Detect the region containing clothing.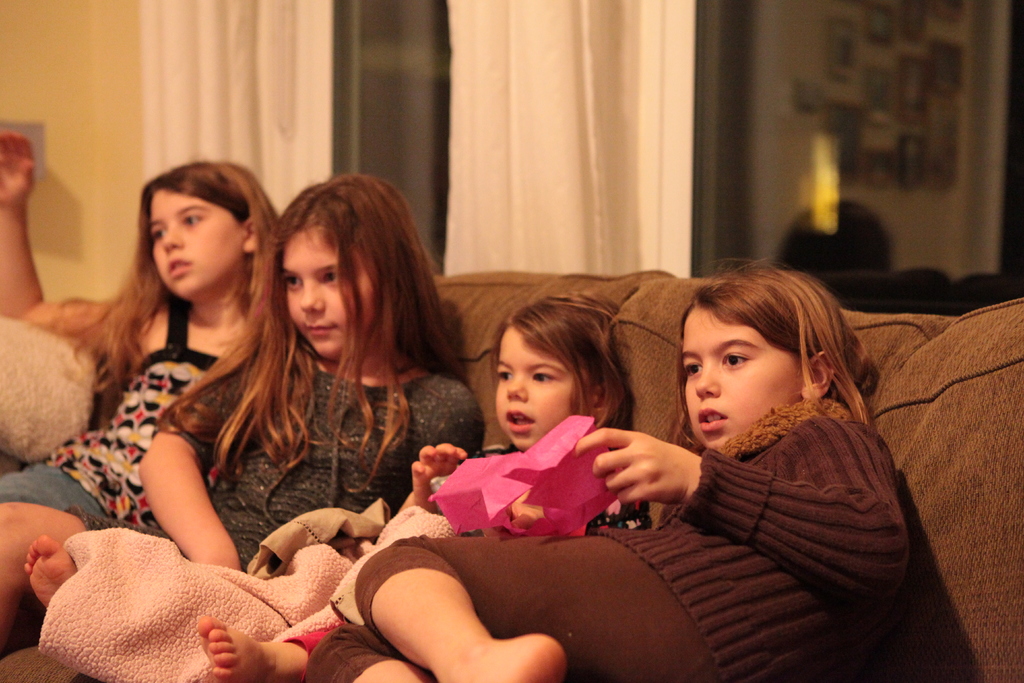
{"x1": 0, "y1": 299, "x2": 249, "y2": 525}.
